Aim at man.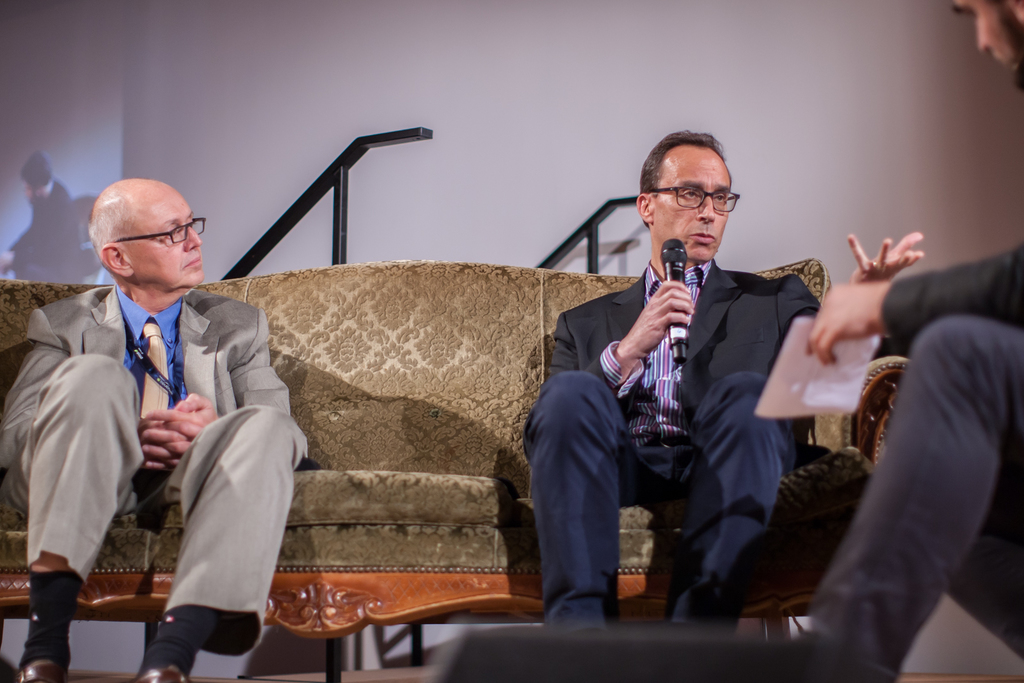
Aimed at 525:122:929:632.
